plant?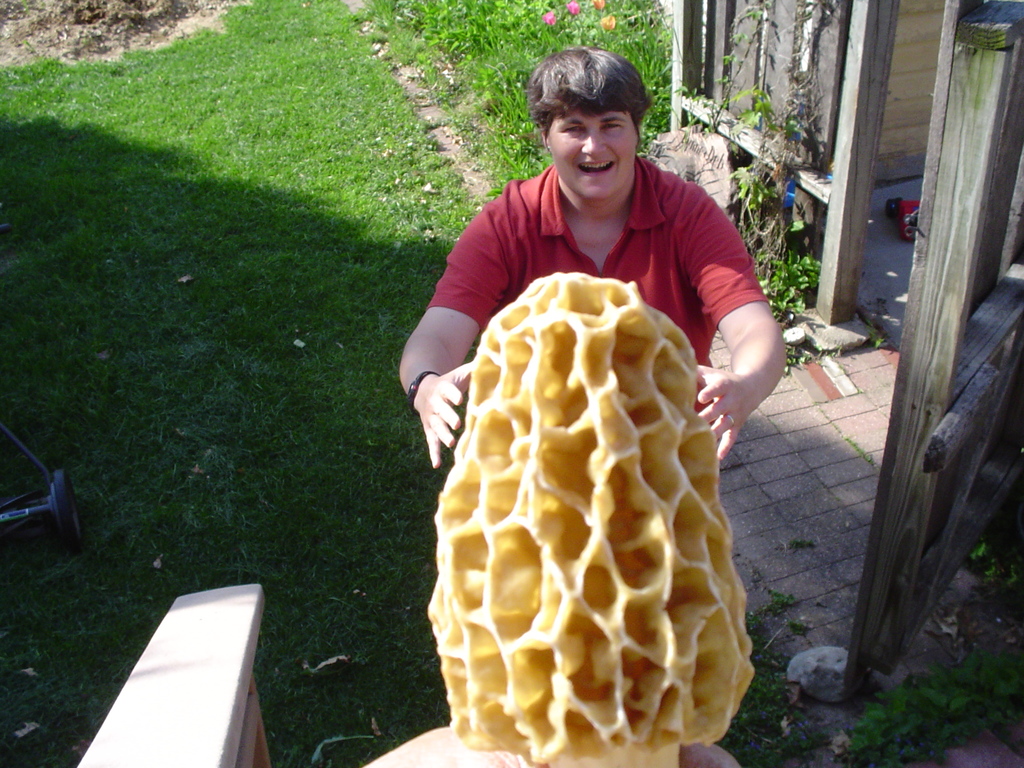
region(0, 0, 737, 767)
